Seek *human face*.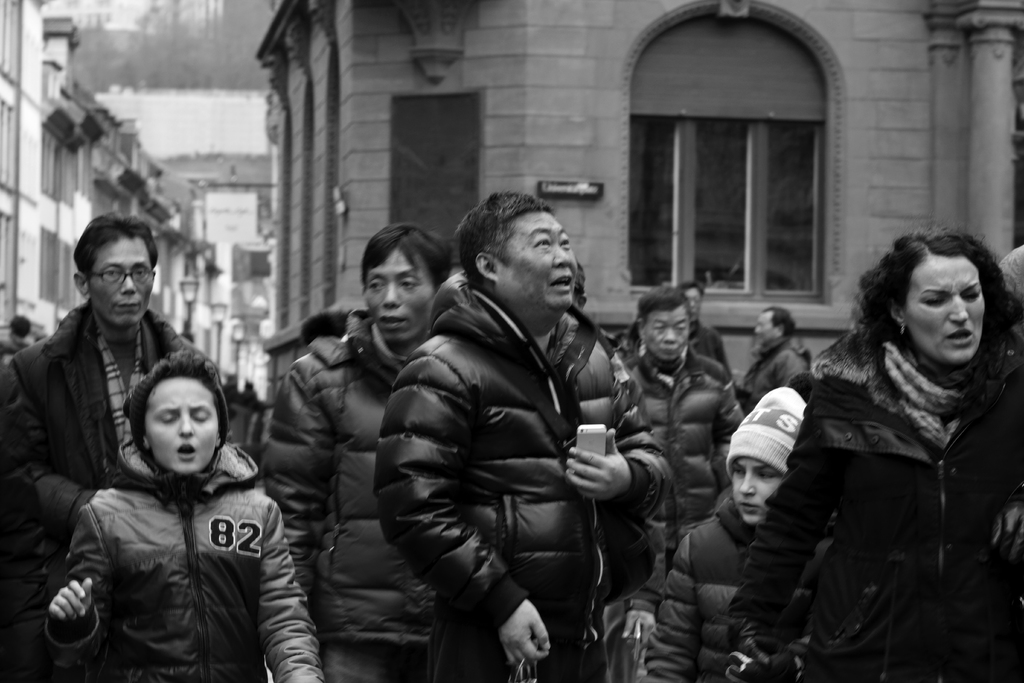
BBox(365, 251, 444, 345).
